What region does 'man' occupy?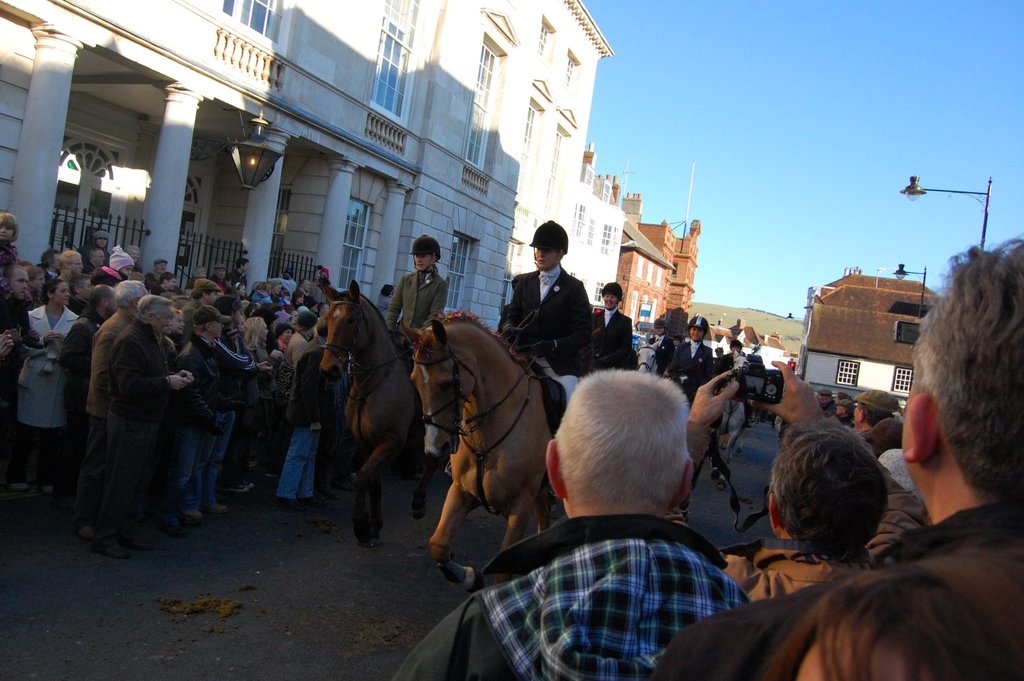
[178,316,250,499].
